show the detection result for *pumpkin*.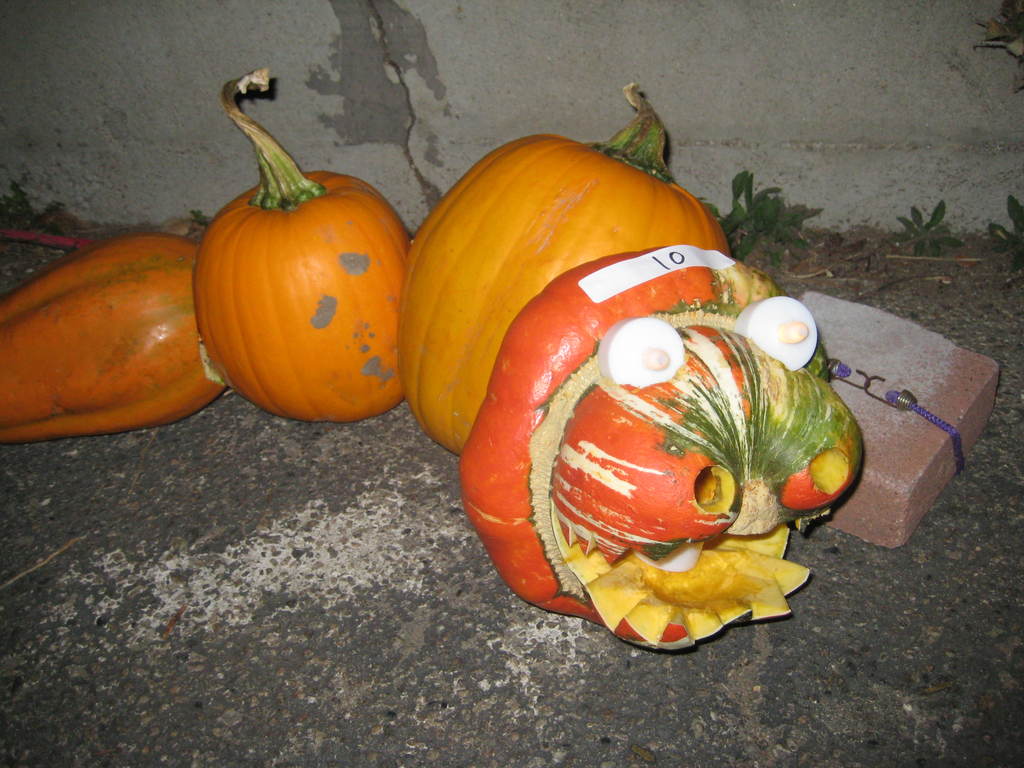
Rect(201, 70, 417, 421).
